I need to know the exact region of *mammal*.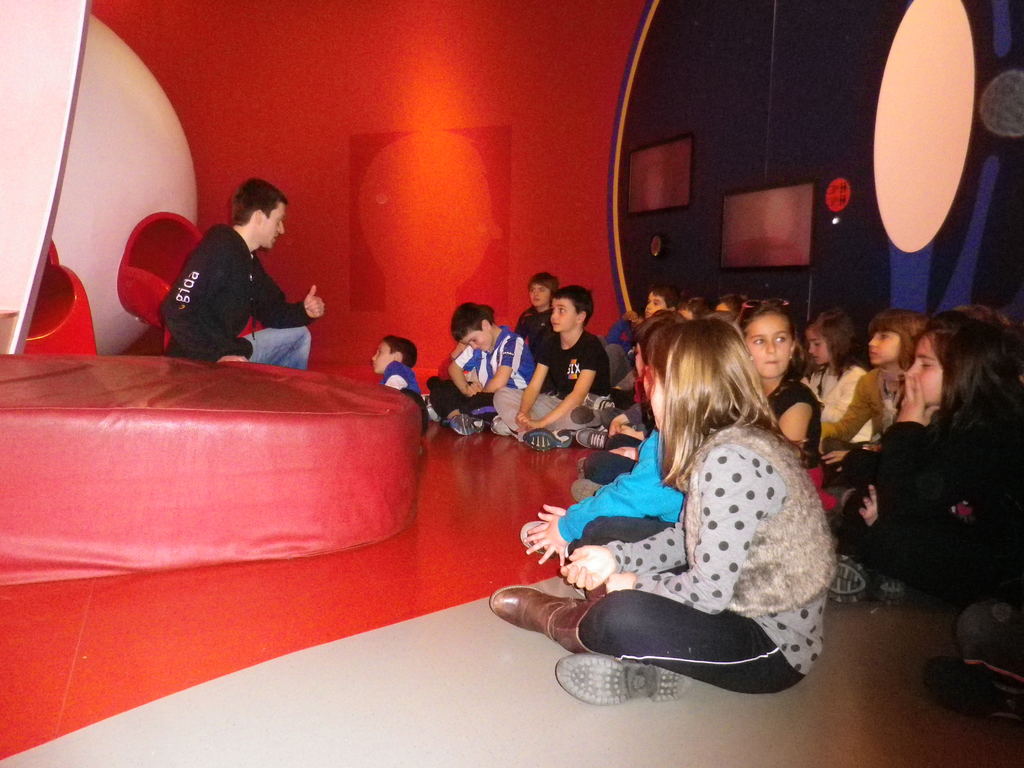
Region: [x1=157, y1=177, x2=324, y2=368].
